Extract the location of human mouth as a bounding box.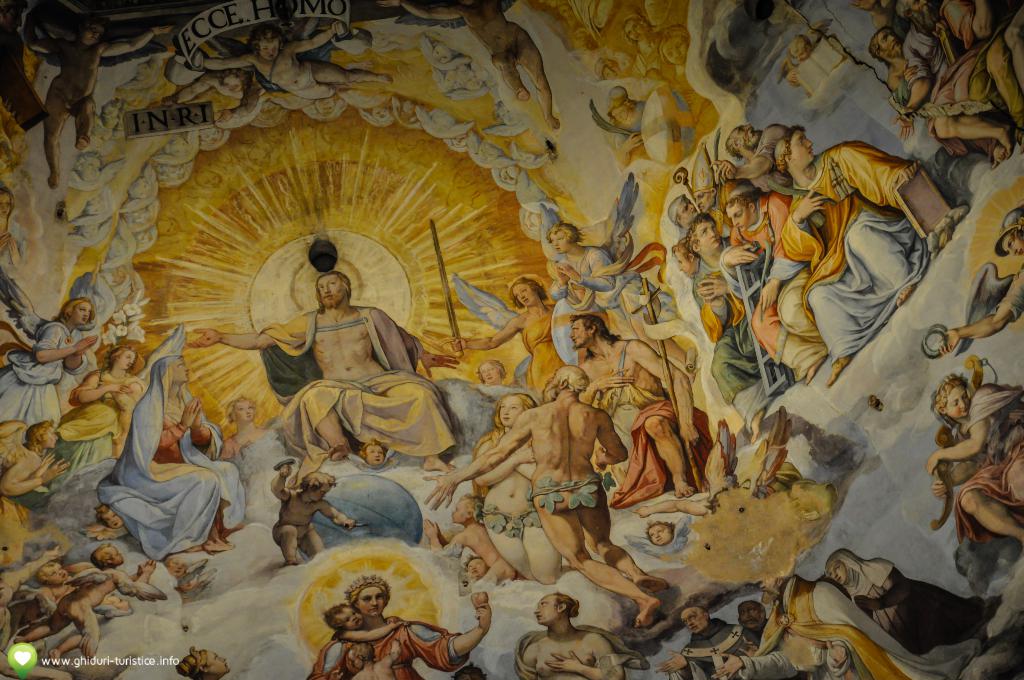
locate(321, 296, 335, 302).
